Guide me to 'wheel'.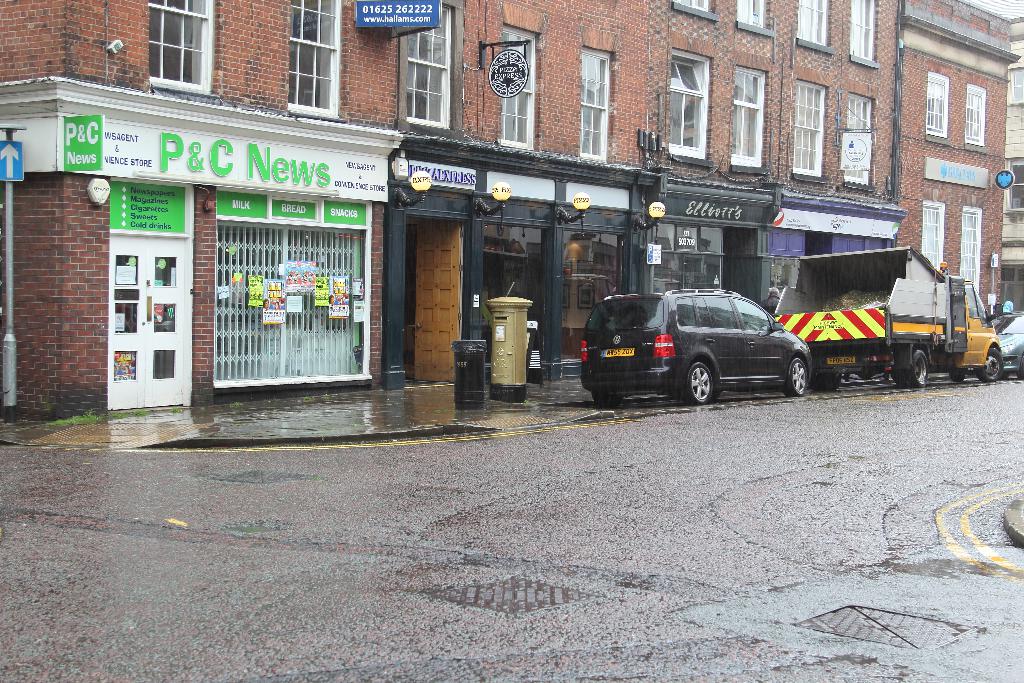
Guidance: <box>593,393,620,406</box>.
